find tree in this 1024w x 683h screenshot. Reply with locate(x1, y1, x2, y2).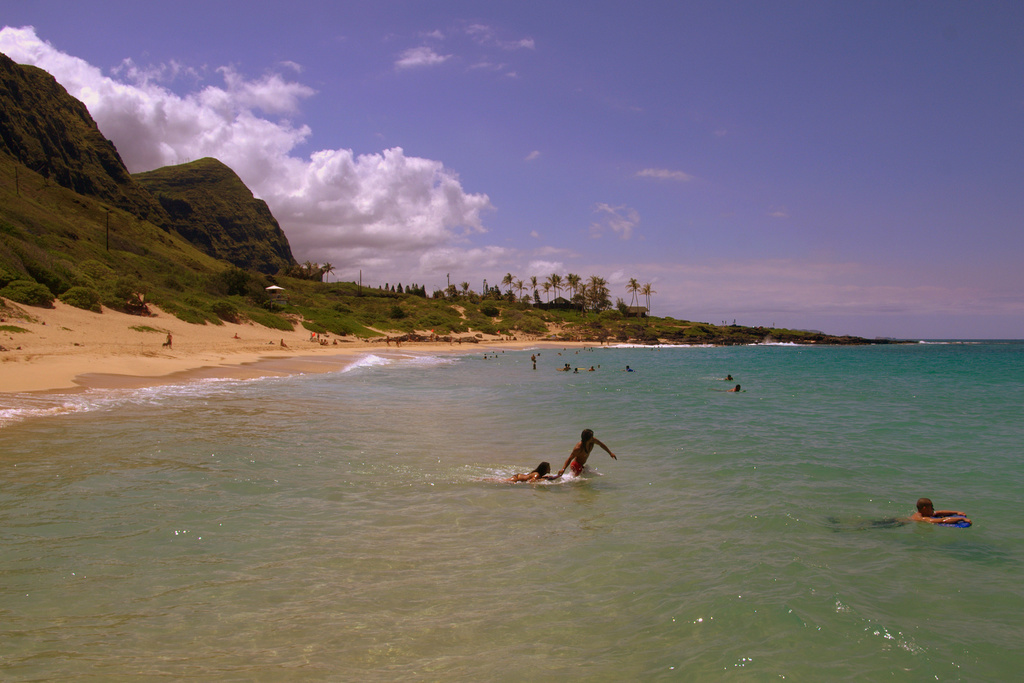
locate(643, 281, 656, 318).
